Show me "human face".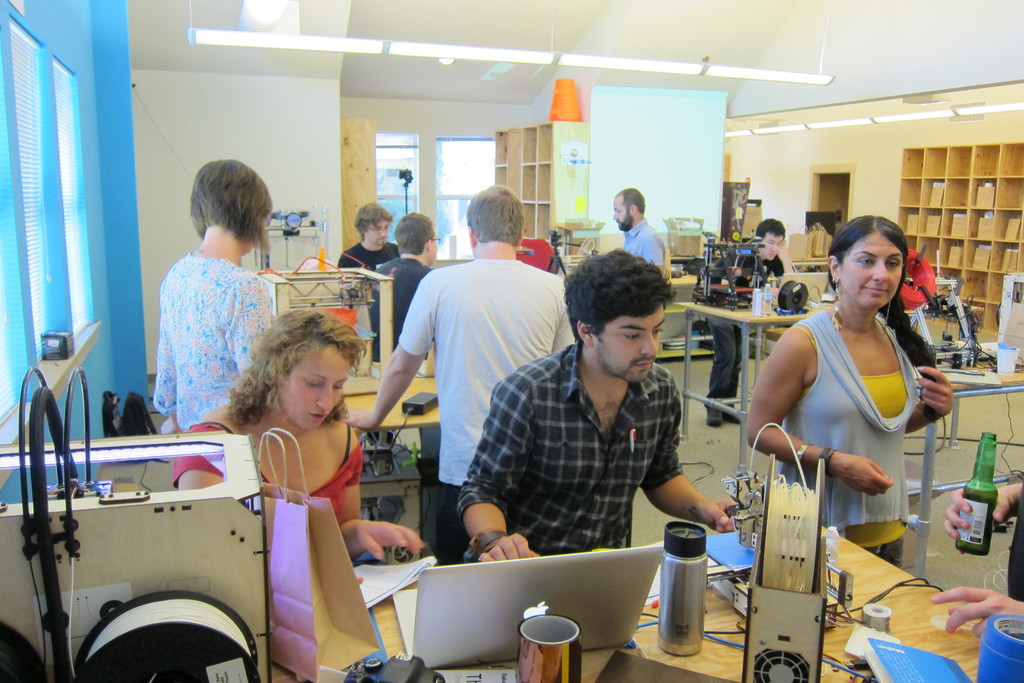
"human face" is here: bbox=(367, 223, 388, 248).
